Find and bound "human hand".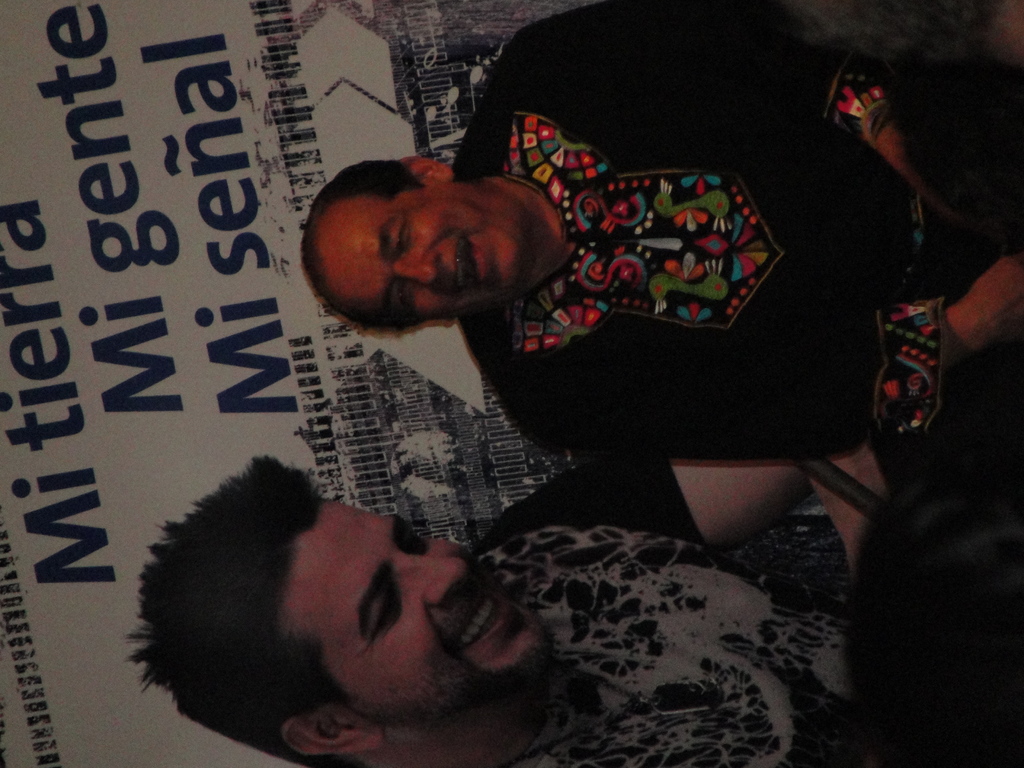
Bound: box(972, 247, 1023, 339).
